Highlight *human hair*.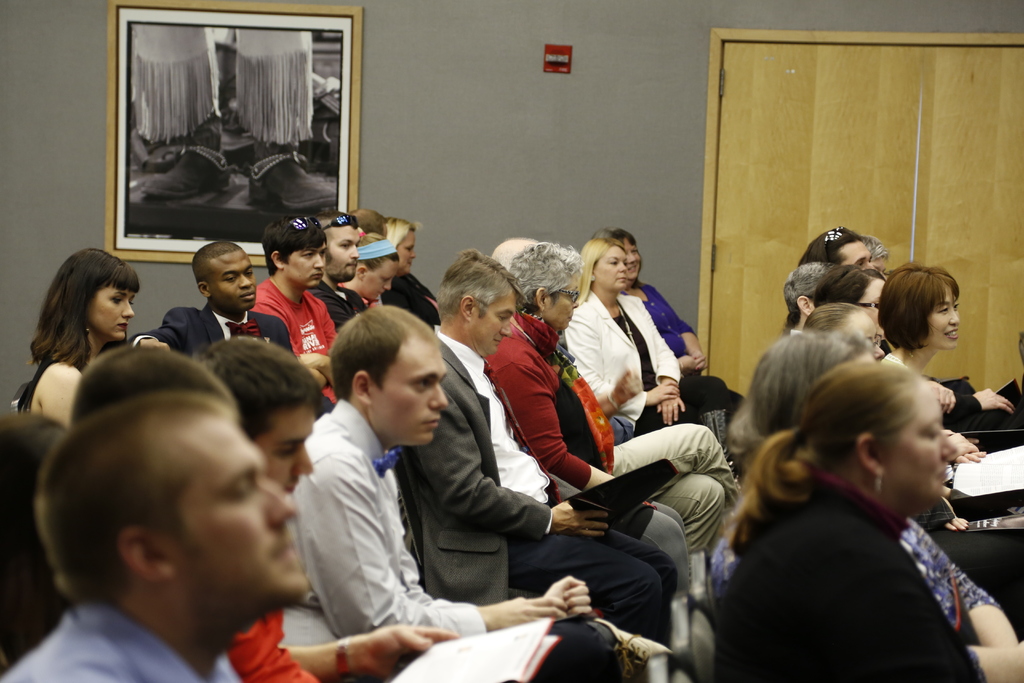
Highlighted region: <bbox>609, 227, 636, 249</bbox>.
